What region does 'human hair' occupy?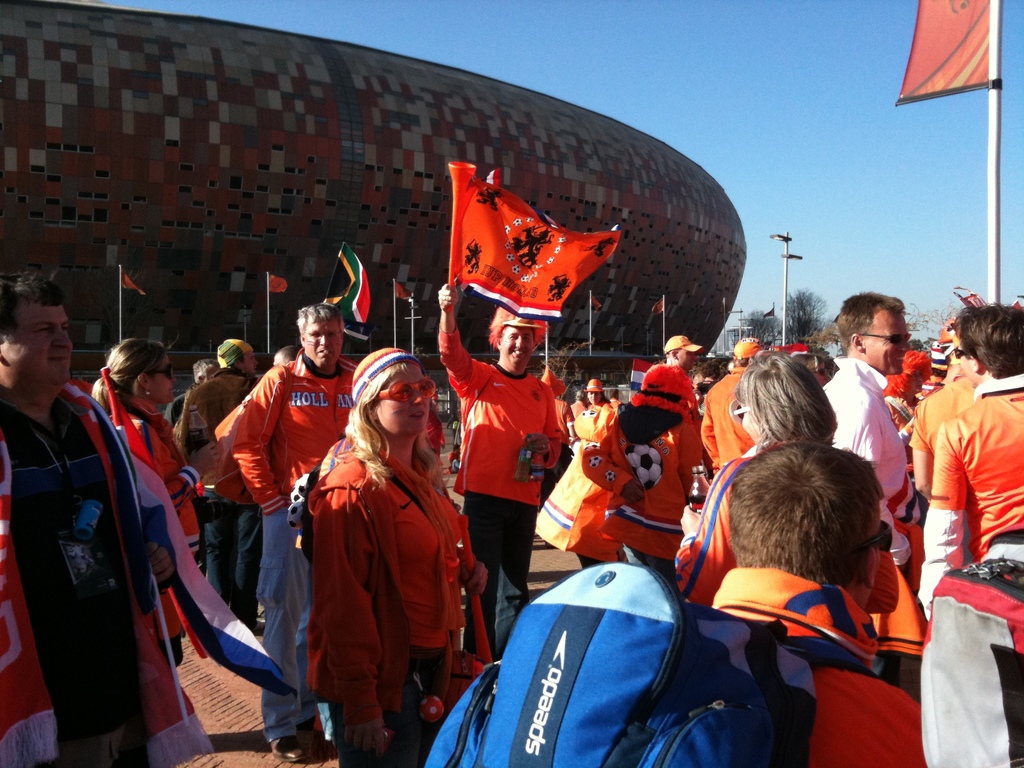
732, 346, 840, 447.
